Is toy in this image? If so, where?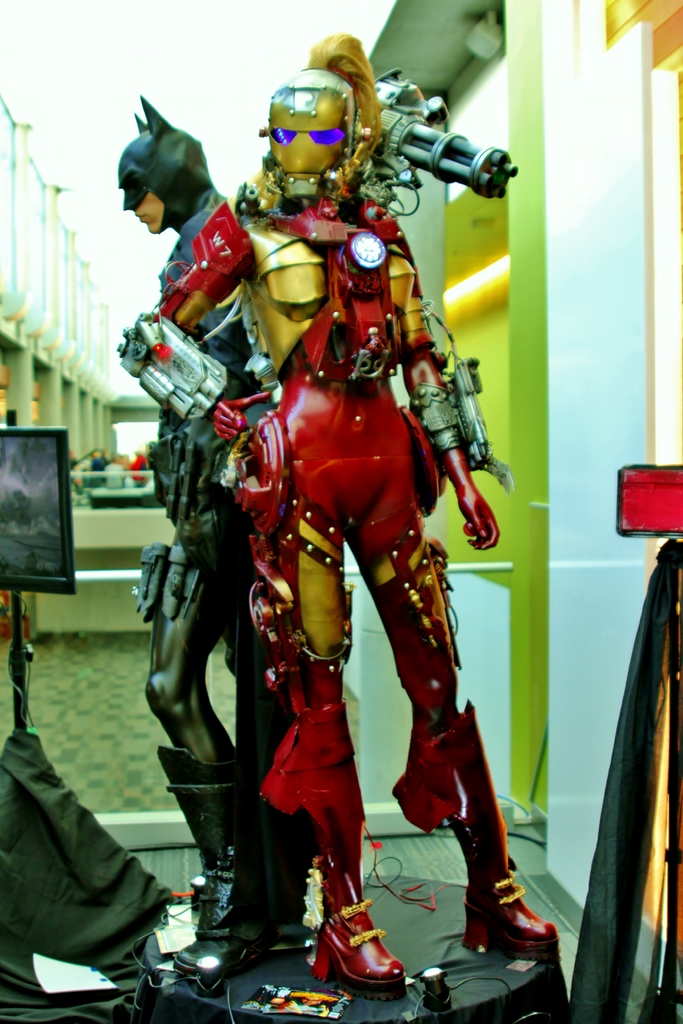
Yes, at 115, 94, 282, 982.
